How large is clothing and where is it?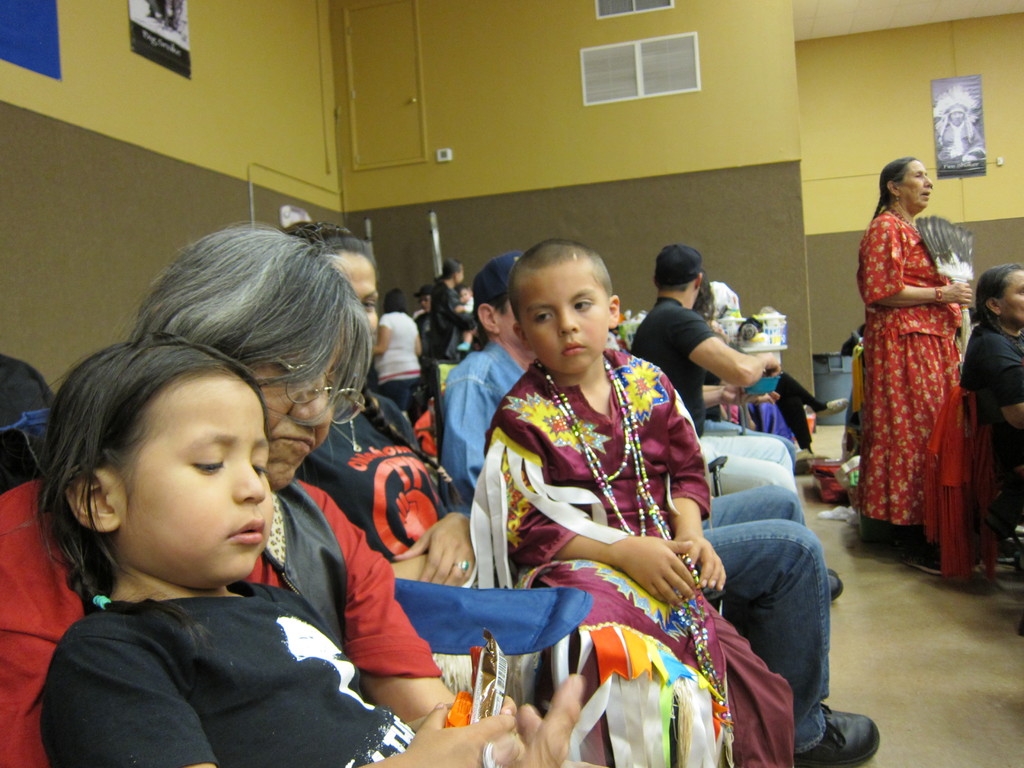
Bounding box: region(0, 474, 447, 766).
